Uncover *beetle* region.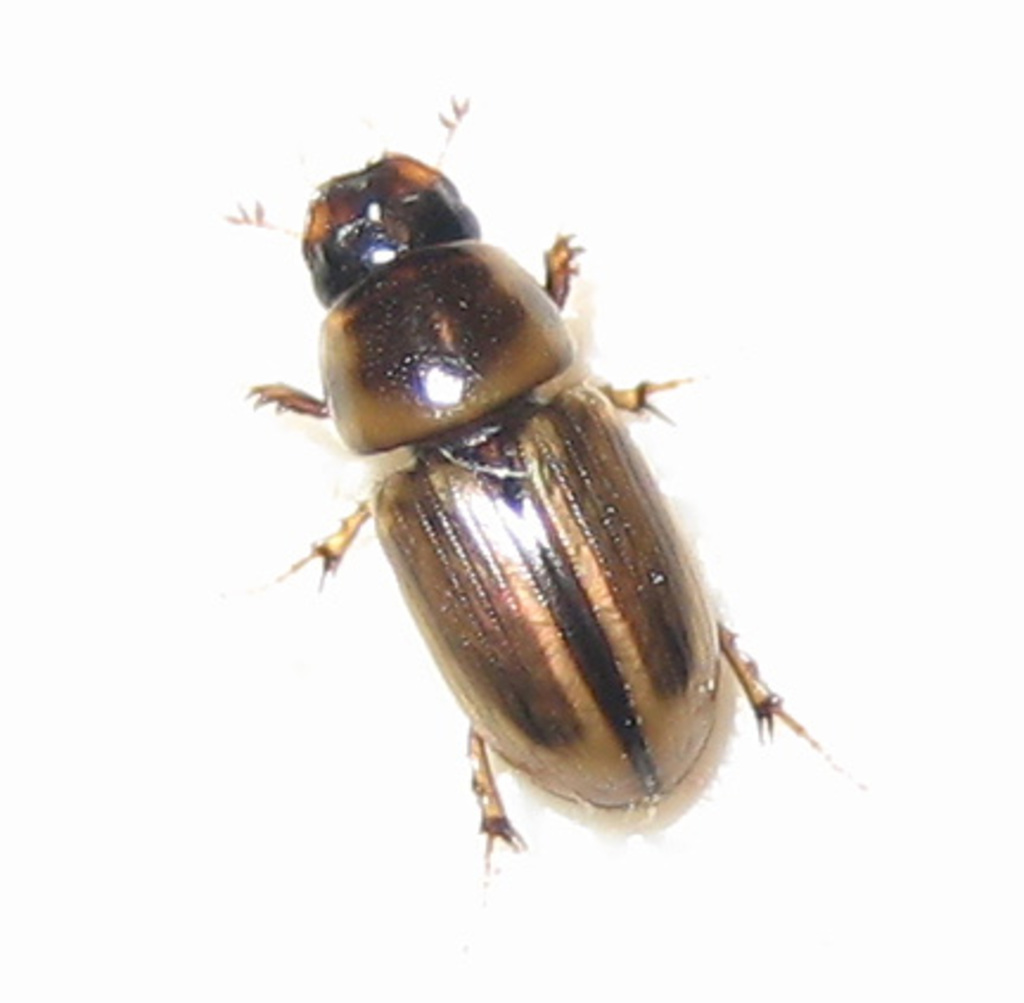
Uncovered: 235,114,806,851.
